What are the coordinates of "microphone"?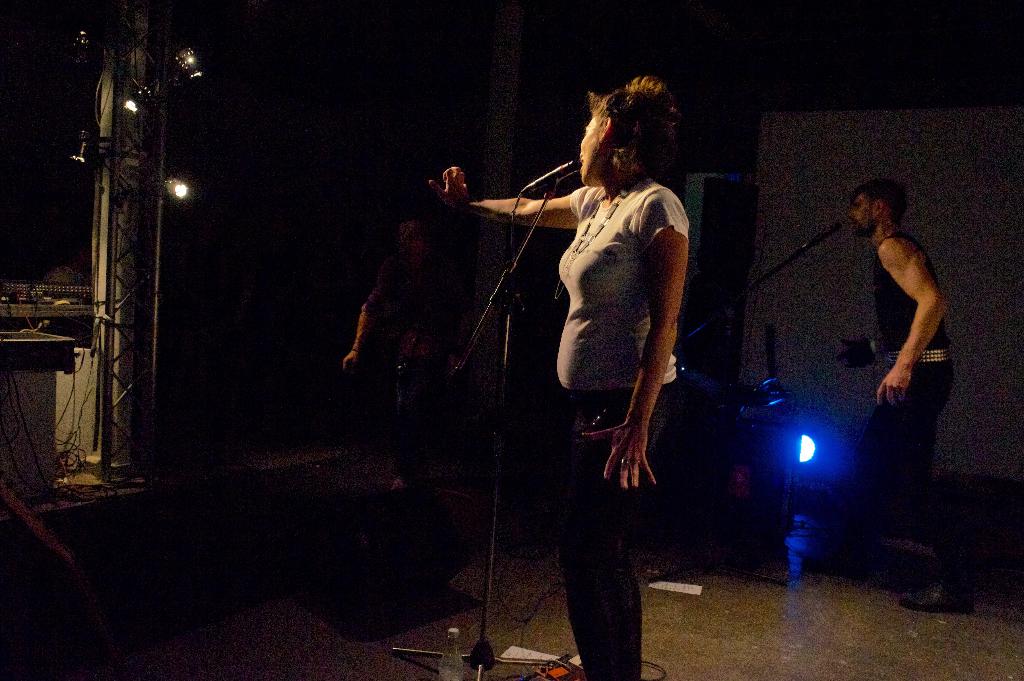
803:221:841:251.
